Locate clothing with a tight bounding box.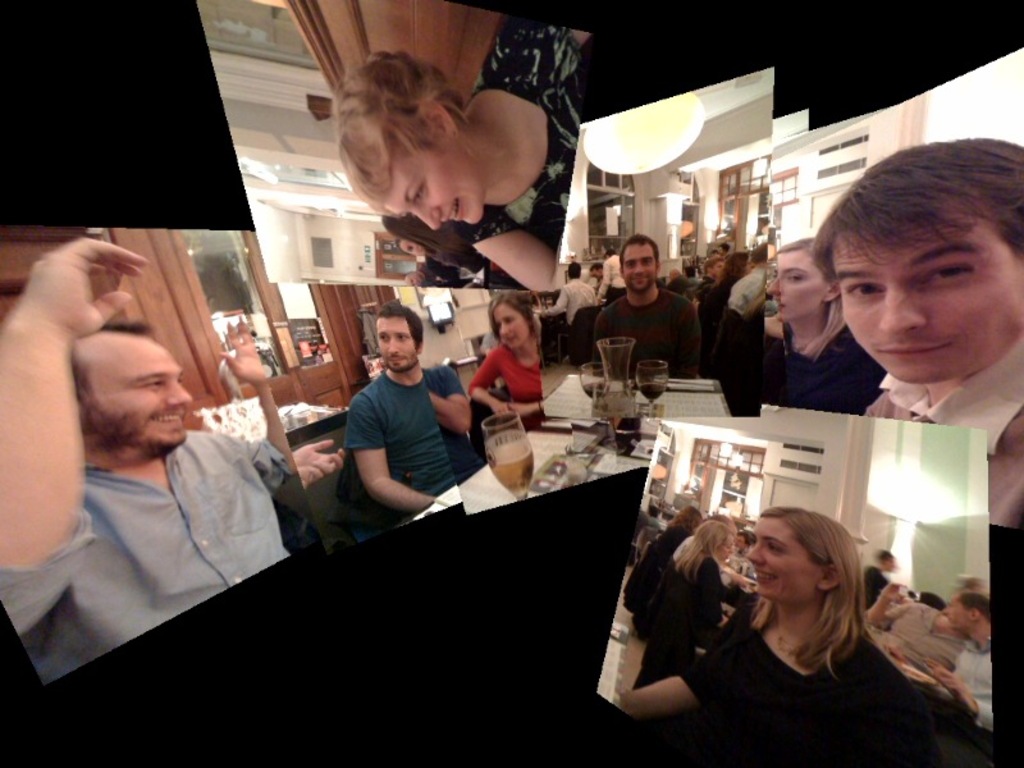
BBox(726, 260, 758, 324).
